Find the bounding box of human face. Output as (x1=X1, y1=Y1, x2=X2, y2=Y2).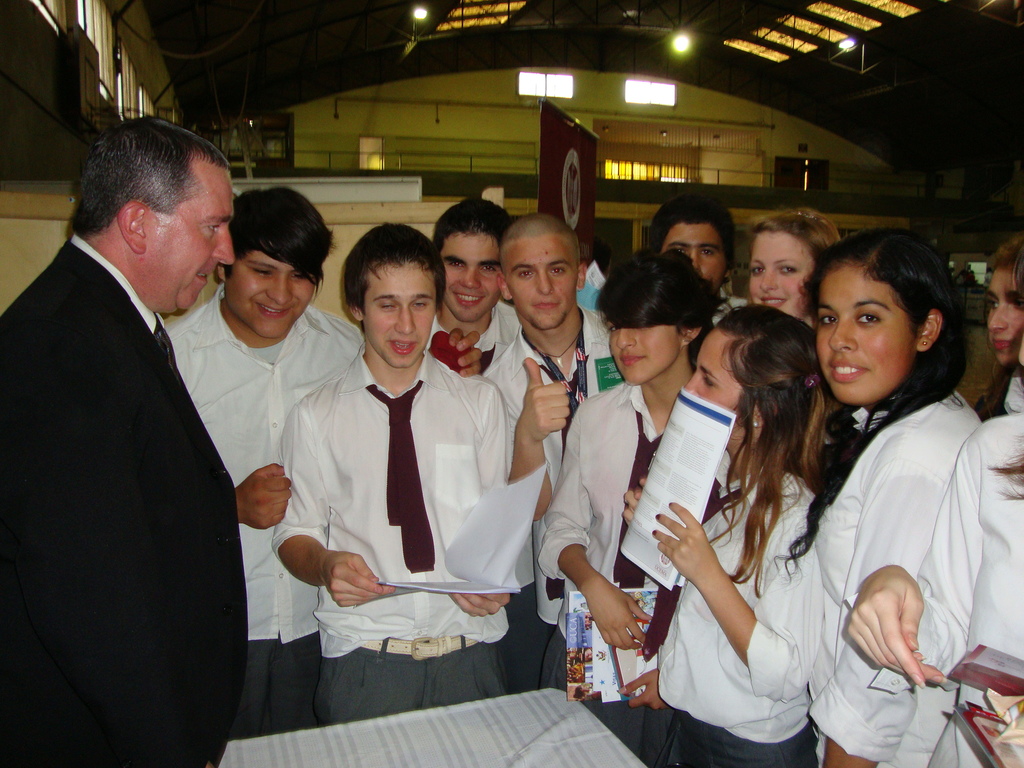
(x1=684, y1=330, x2=753, y2=445).
